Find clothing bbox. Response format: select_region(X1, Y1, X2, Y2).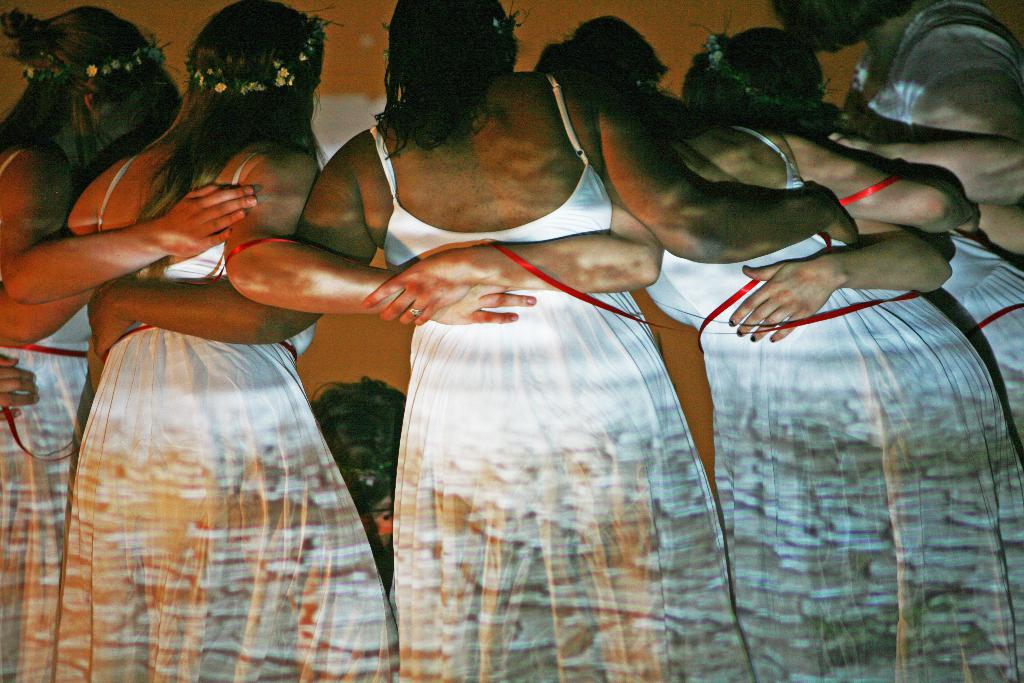
select_region(826, 0, 1021, 123).
